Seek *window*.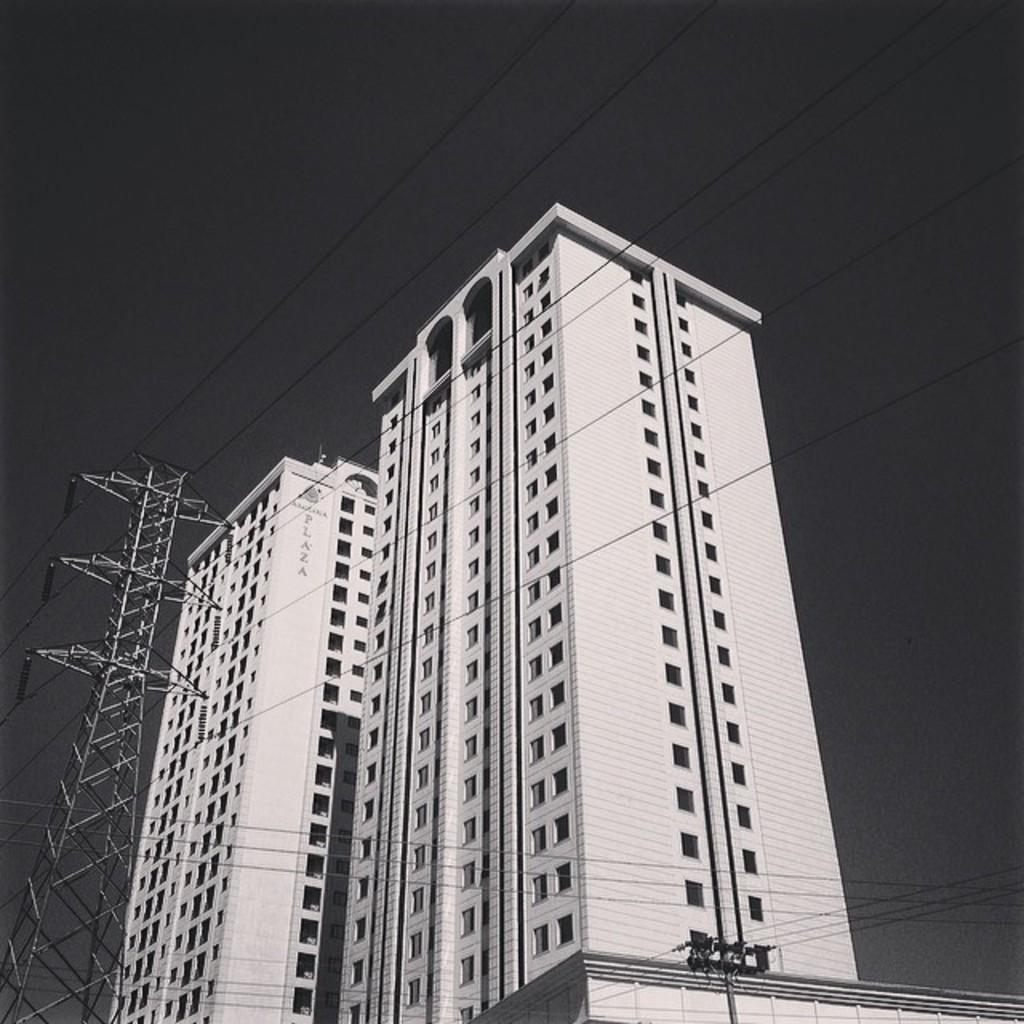
left=458, top=958, right=477, bottom=987.
